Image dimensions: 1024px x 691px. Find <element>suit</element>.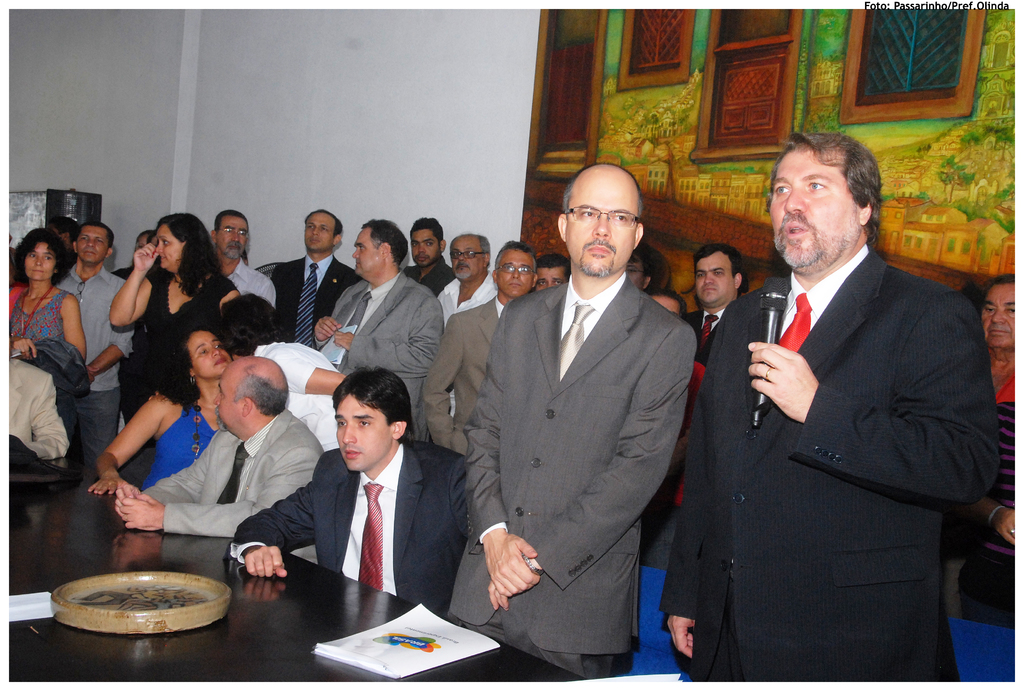
select_region(6, 361, 73, 466).
